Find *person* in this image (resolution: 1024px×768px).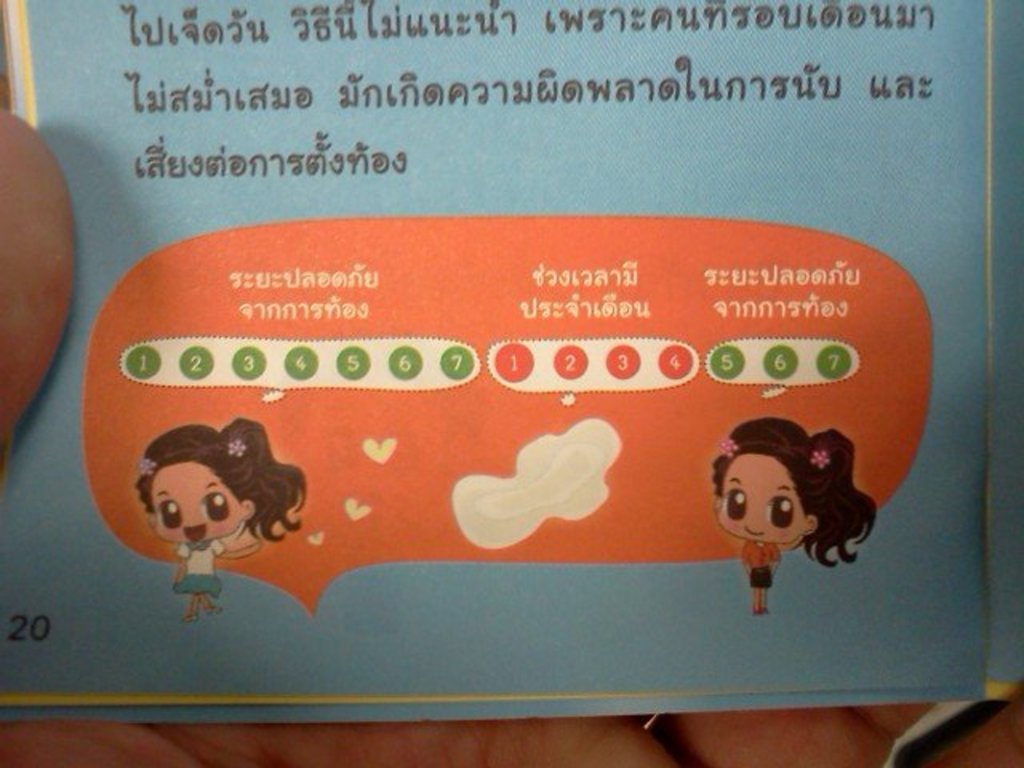
box=[710, 416, 880, 616].
